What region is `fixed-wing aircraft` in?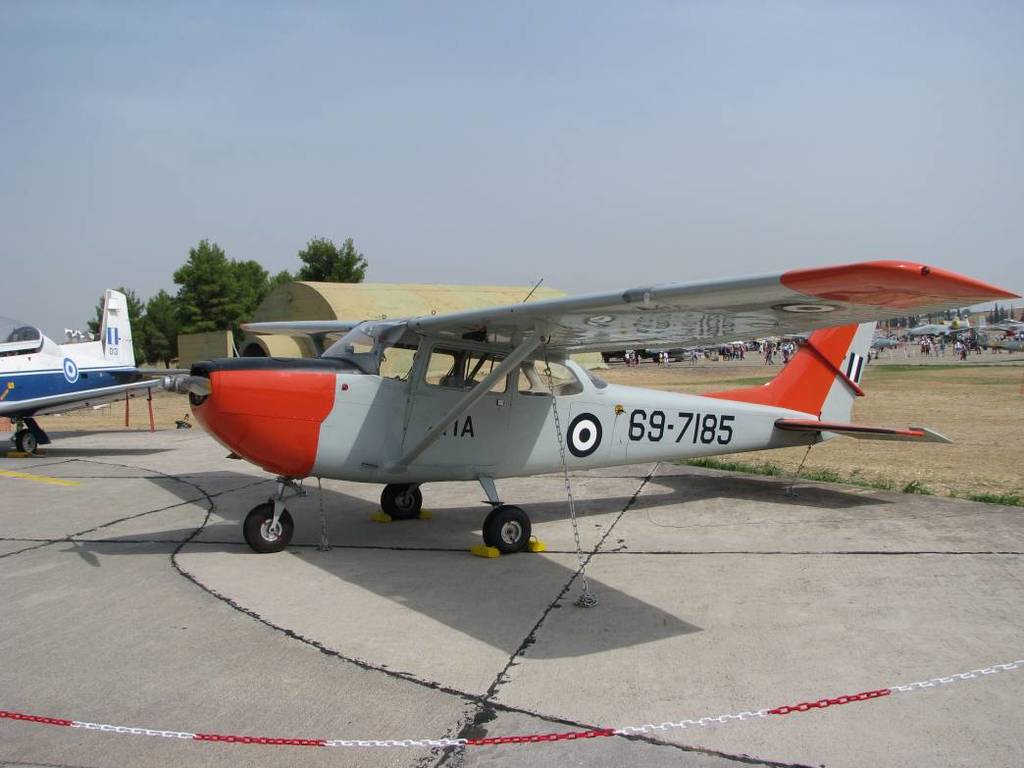
x1=160, y1=252, x2=948, y2=549.
